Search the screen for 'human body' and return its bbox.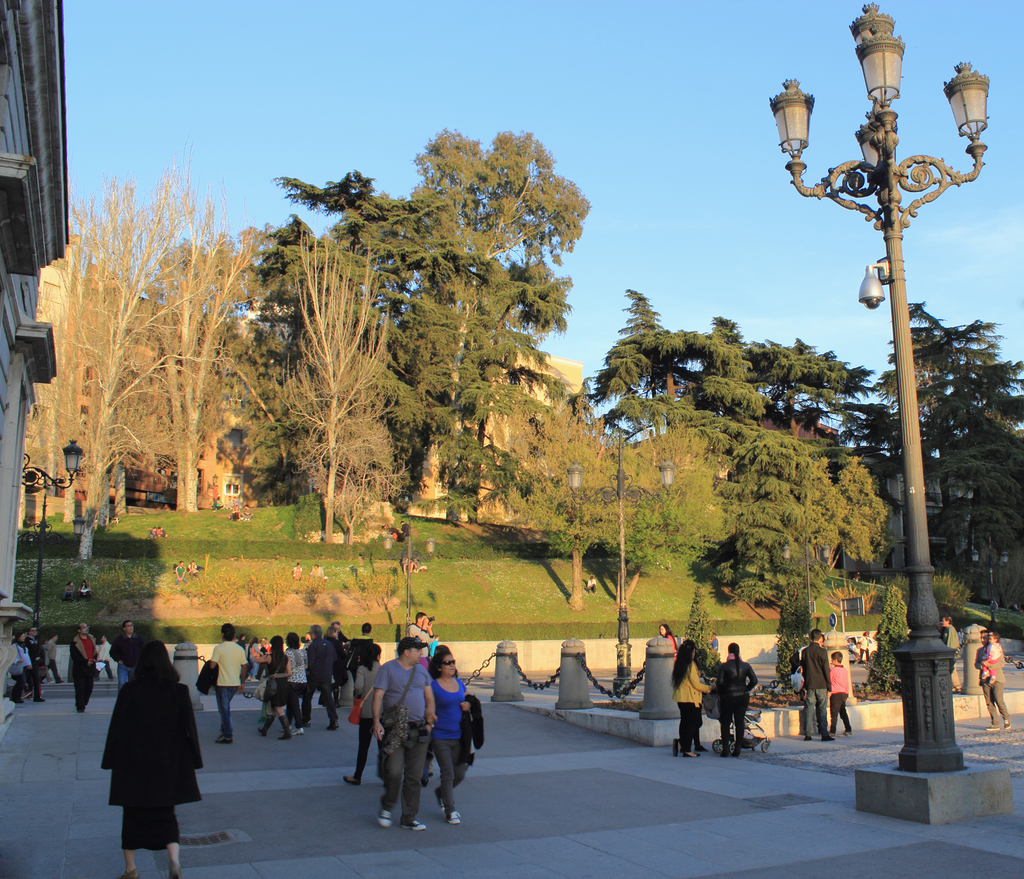
Found: box=[108, 615, 145, 697].
